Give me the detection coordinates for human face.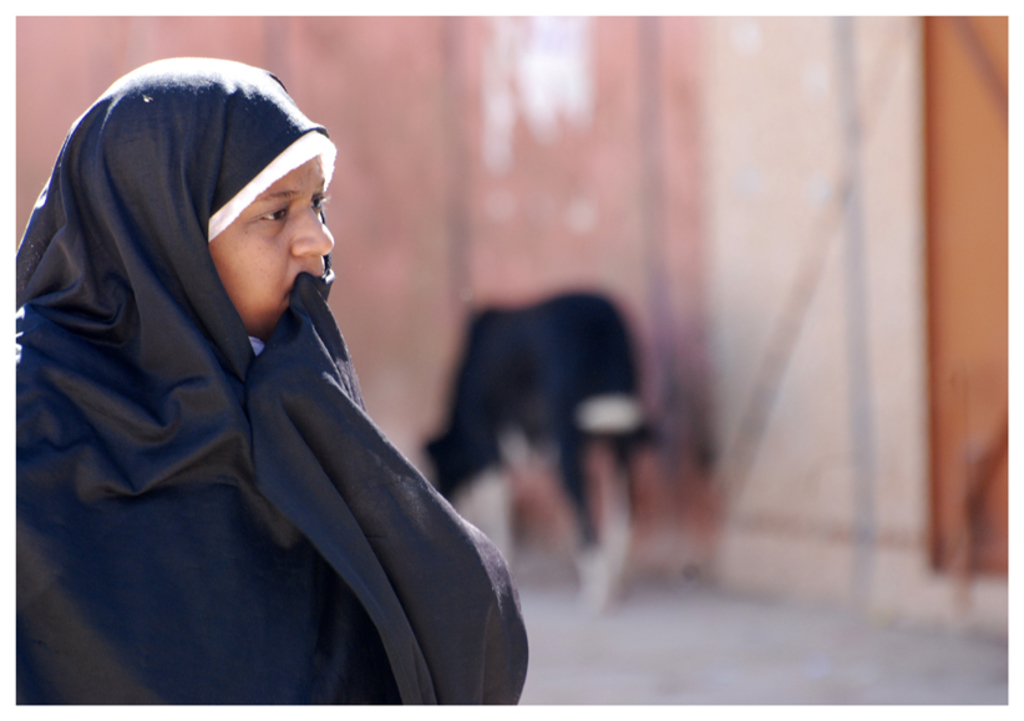
(213,156,331,332).
